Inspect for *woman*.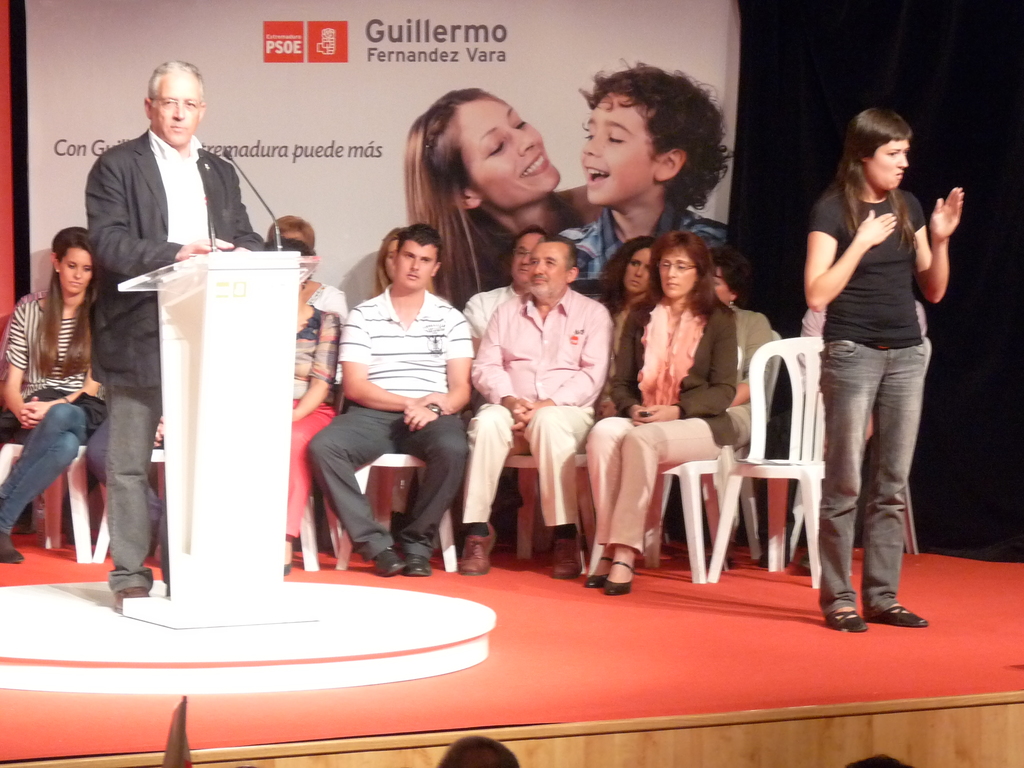
Inspection: 785 93 965 608.
